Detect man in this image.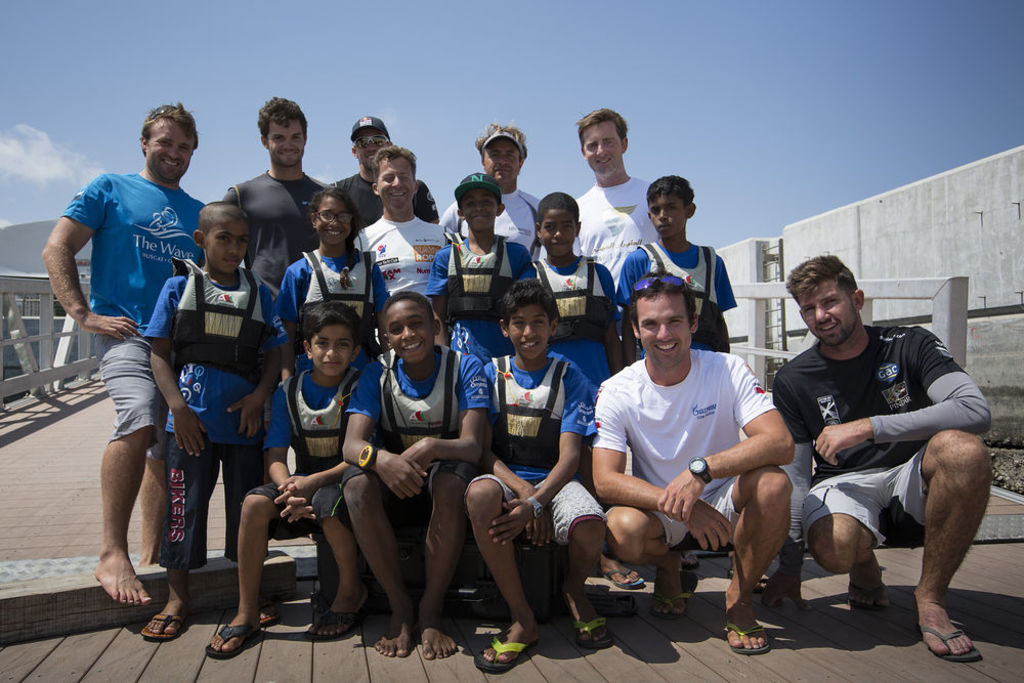
Detection: [440, 121, 583, 262].
